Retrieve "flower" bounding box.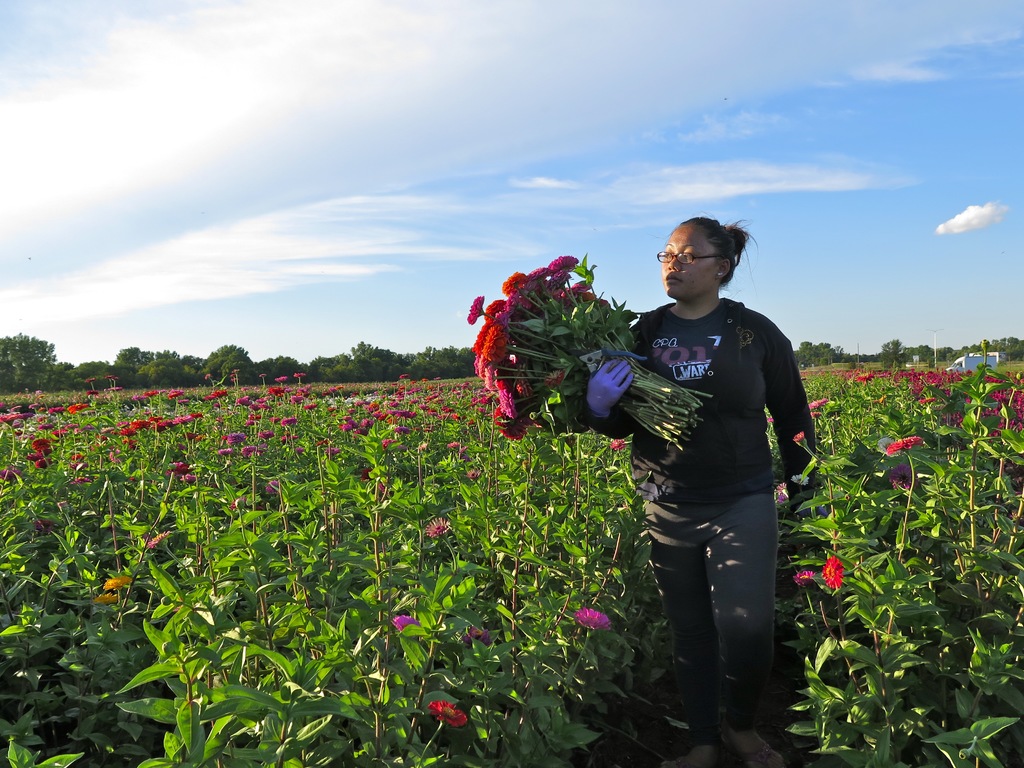
Bounding box: locate(822, 557, 843, 589).
